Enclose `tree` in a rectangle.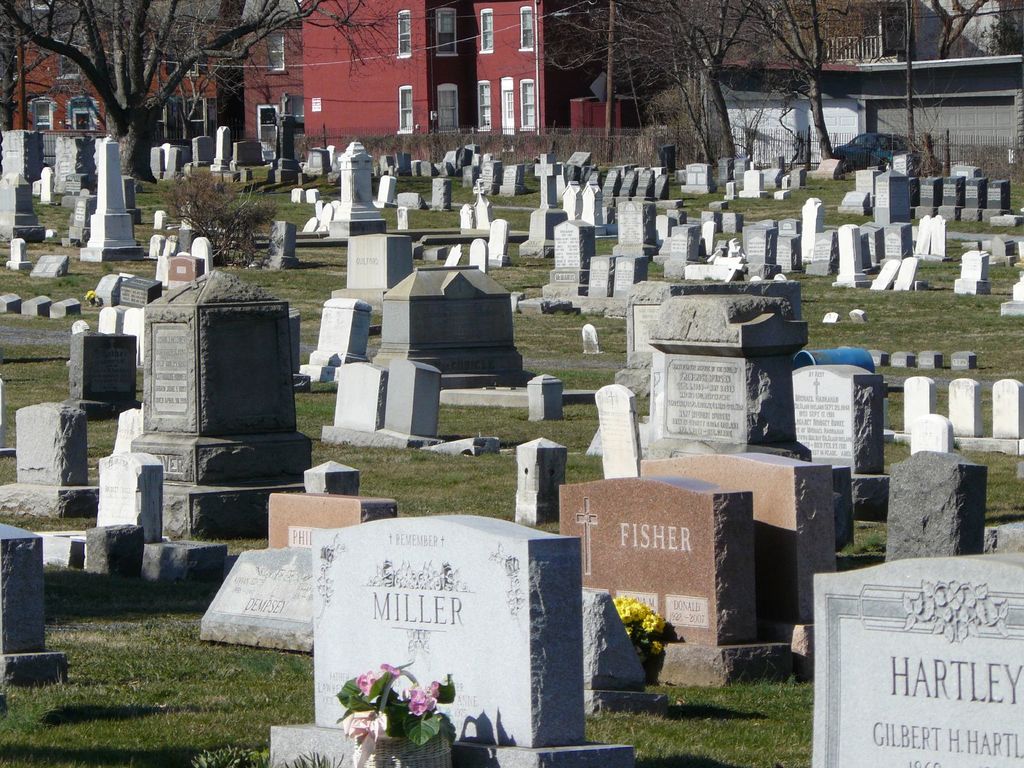
0,0,437,186.
